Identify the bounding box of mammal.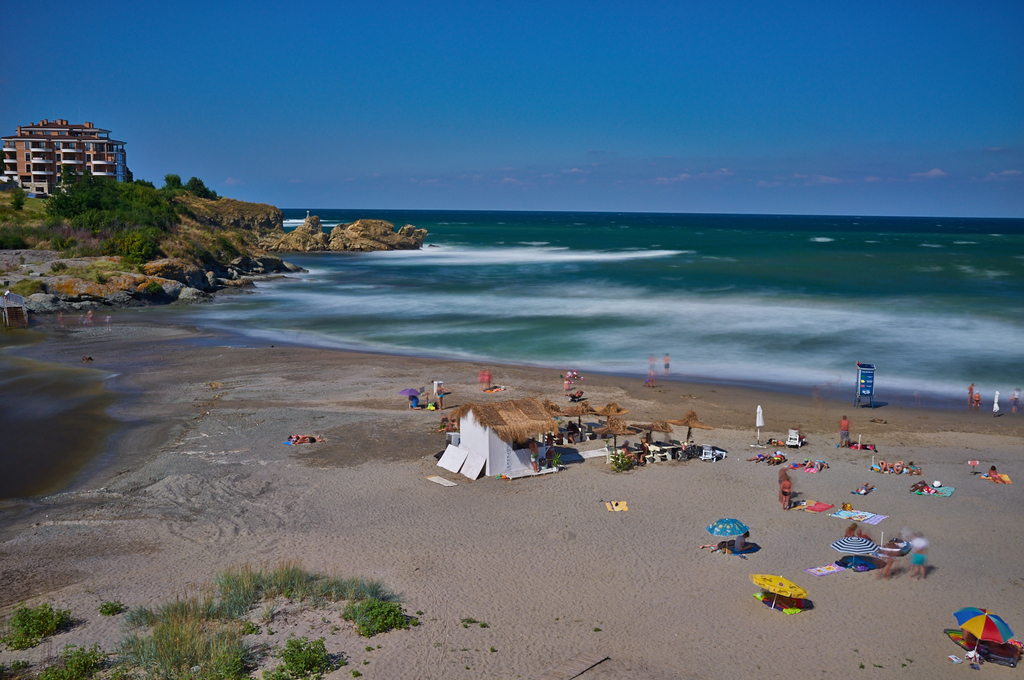
986, 462, 1007, 481.
